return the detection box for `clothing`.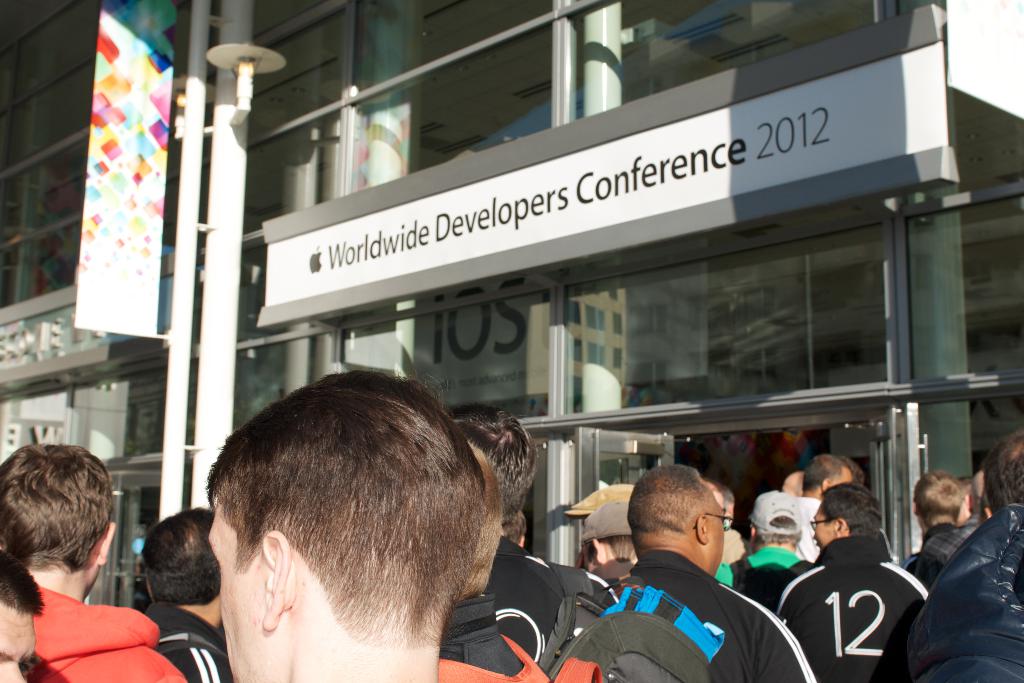
x1=441, y1=589, x2=518, y2=682.
